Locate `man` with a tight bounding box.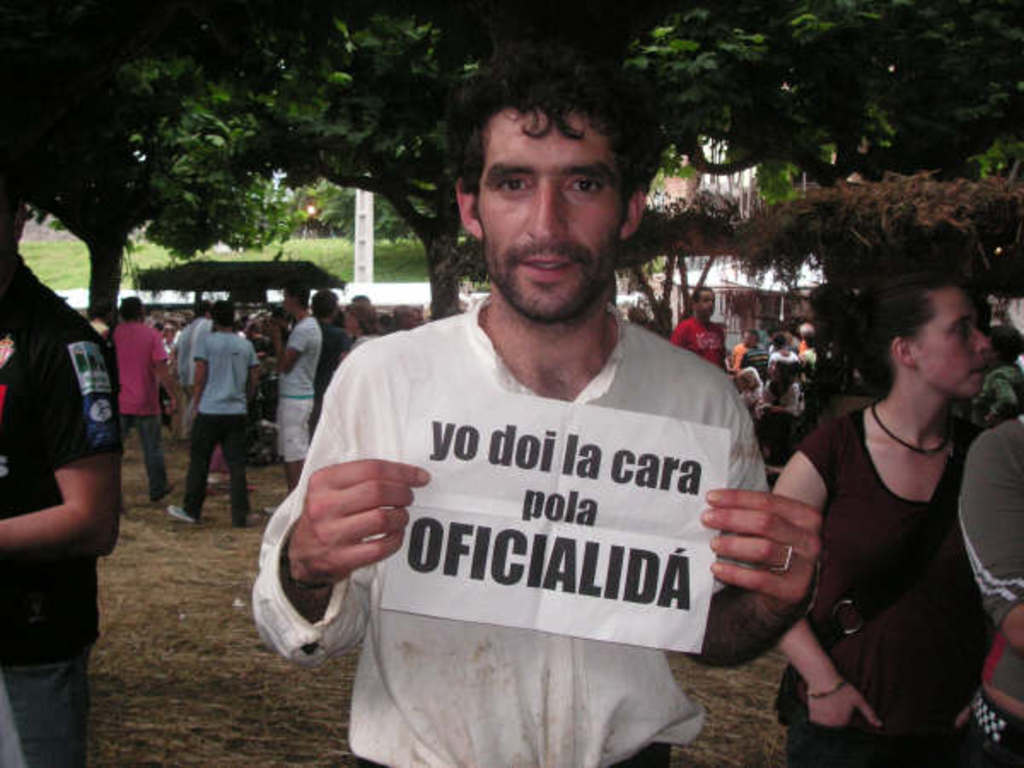
x1=263 y1=80 x2=809 y2=756.
